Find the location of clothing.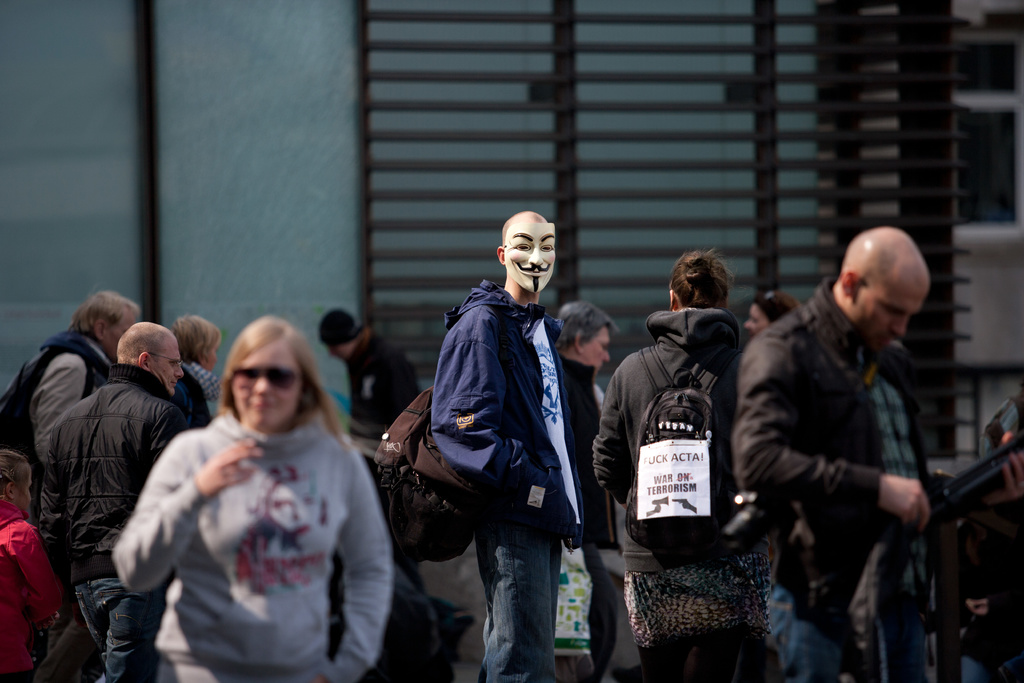
Location: {"left": 348, "top": 327, "right": 426, "bottom": 484}.
